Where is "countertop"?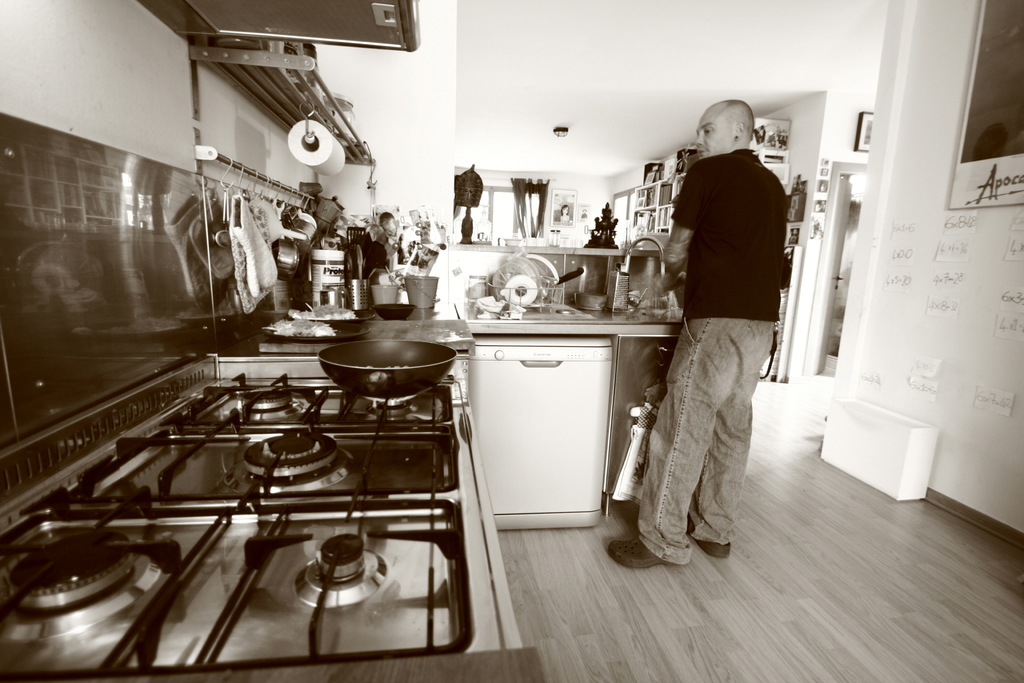
detection(0, 314, 530, 682).
